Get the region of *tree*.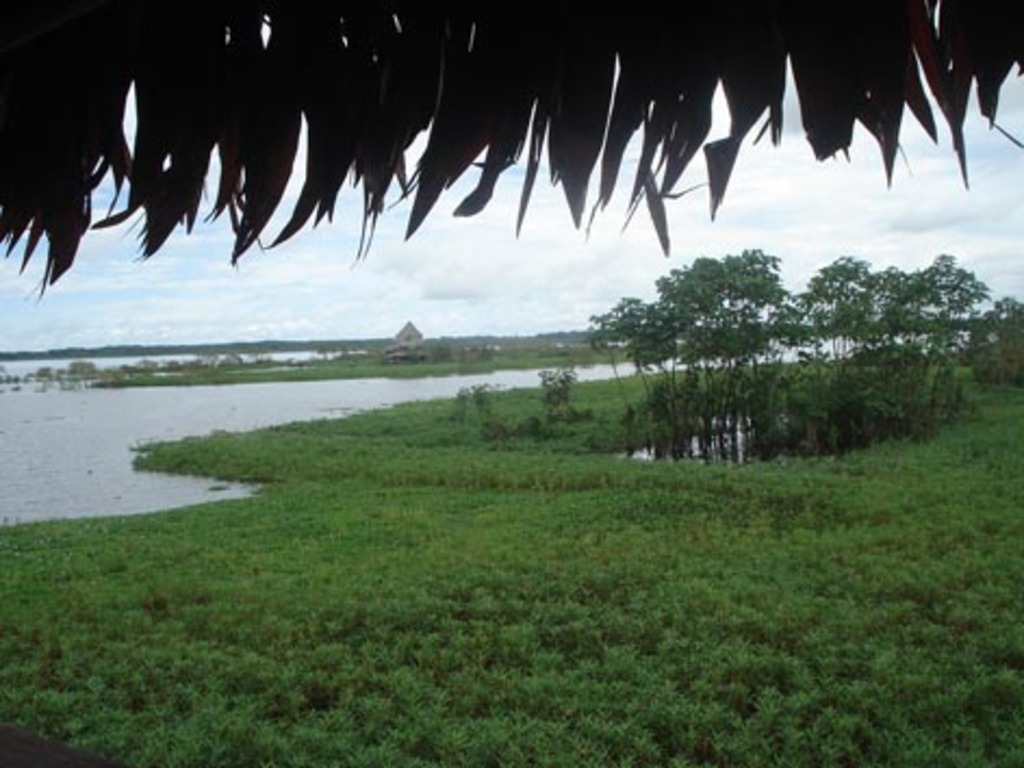
select_region(0, 0, 1022, 304).
